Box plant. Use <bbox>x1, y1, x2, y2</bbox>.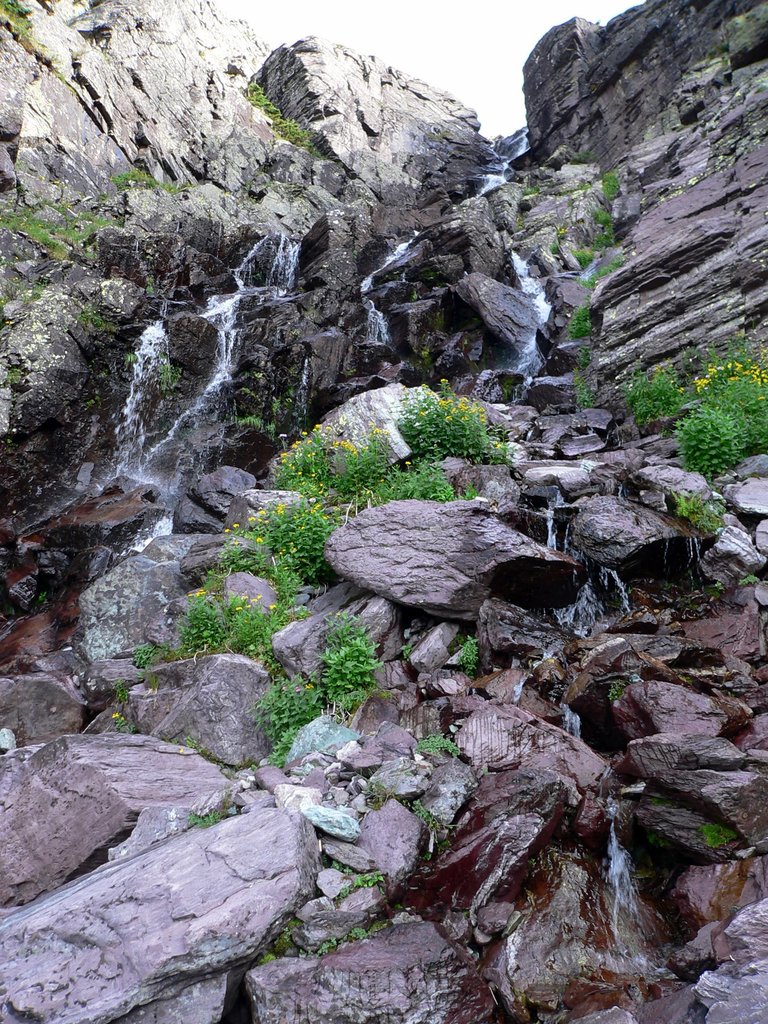
<bbox>692, 337, 767, 442</bbox>.
